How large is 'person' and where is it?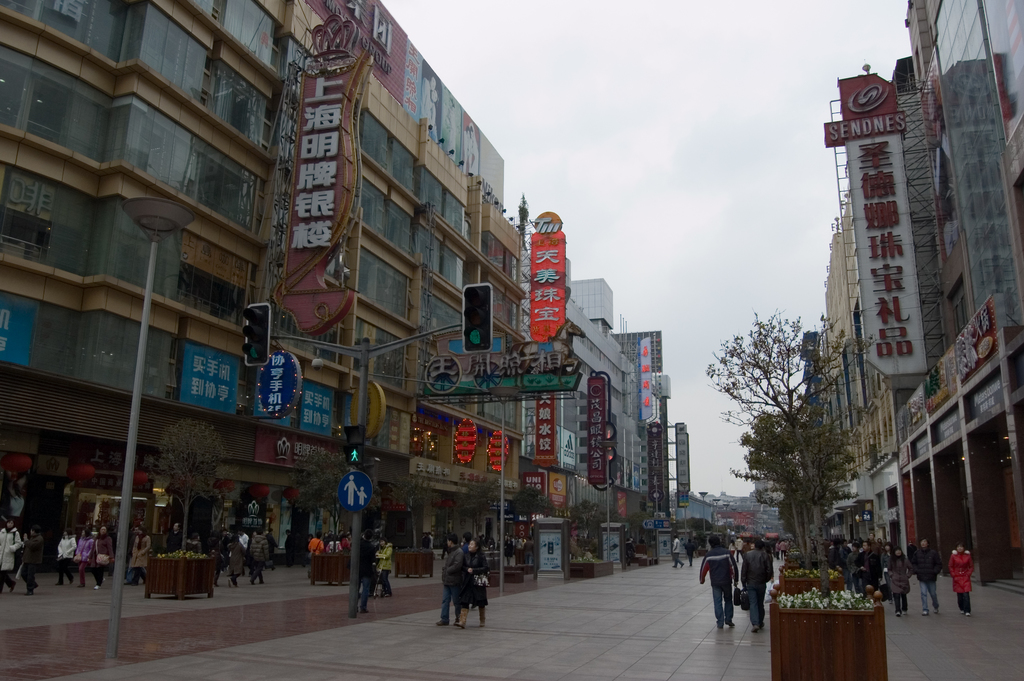
Bounding box: (54, 534, 73, 585).
